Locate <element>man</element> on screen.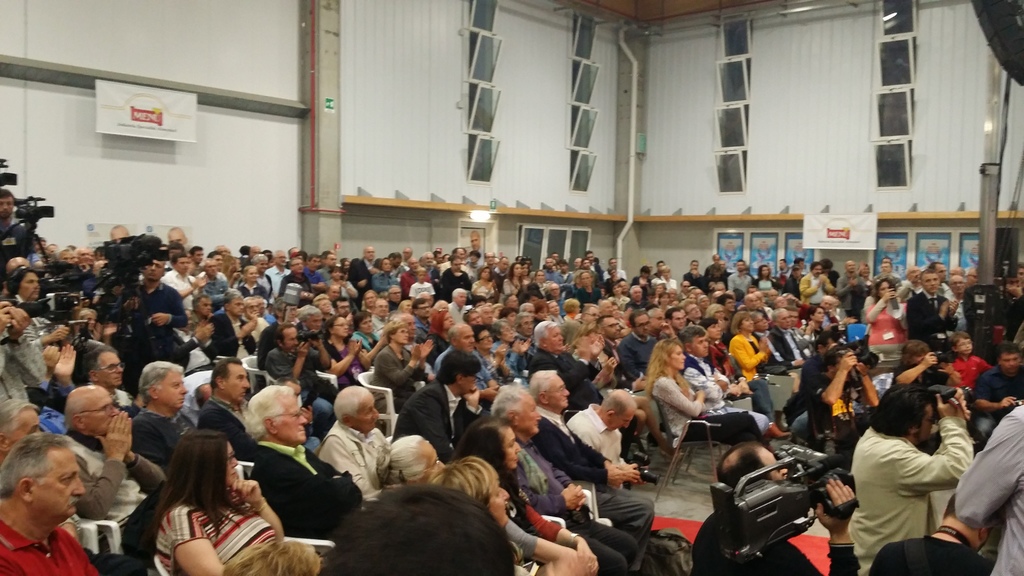
On screen at x1=488 y1=388 x2=644 y2=575.
